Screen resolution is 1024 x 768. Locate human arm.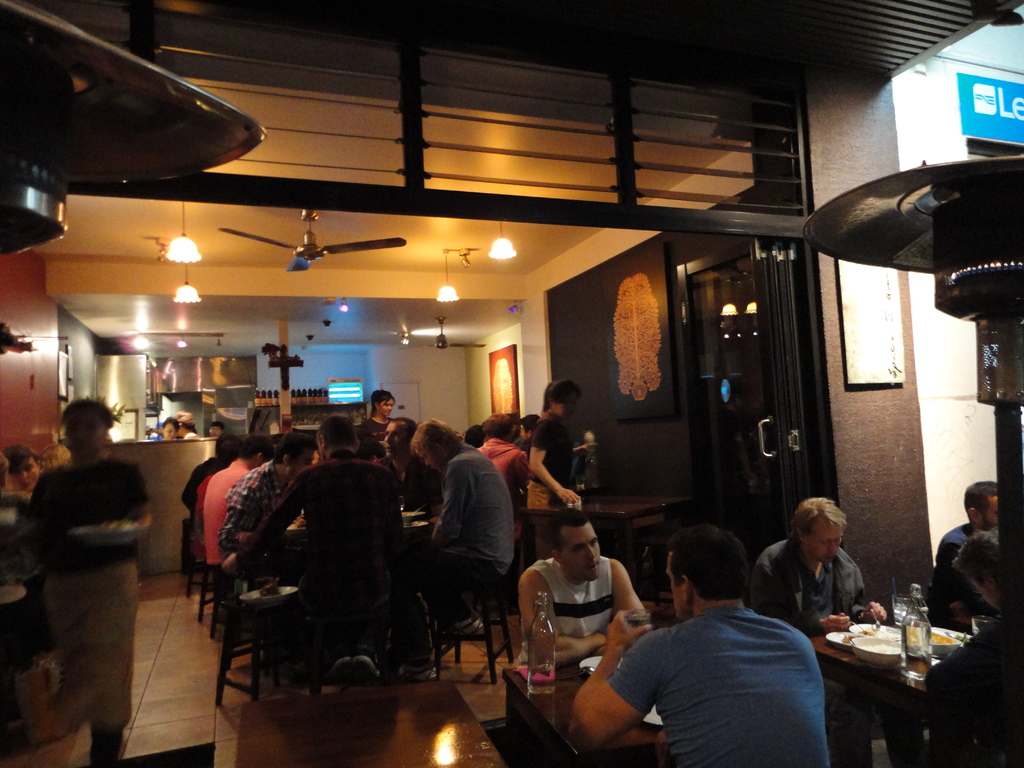
[left=563, top=596, right=663, bottom=757].
